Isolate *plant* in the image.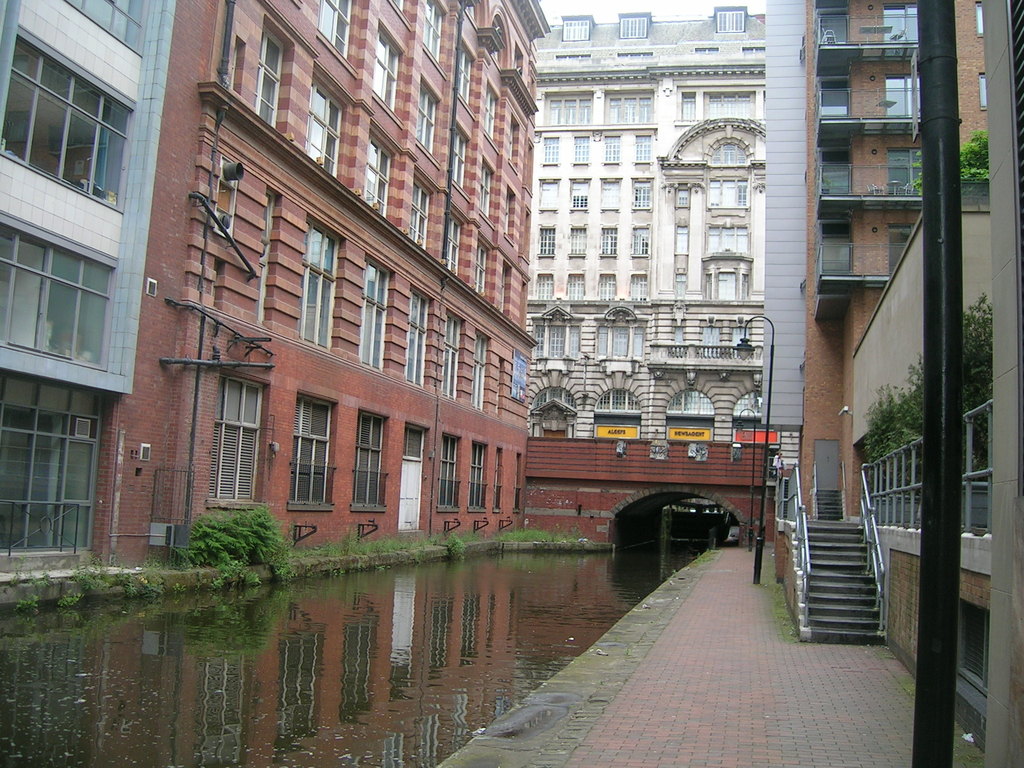
Isolated region: 12:572:22:586.
